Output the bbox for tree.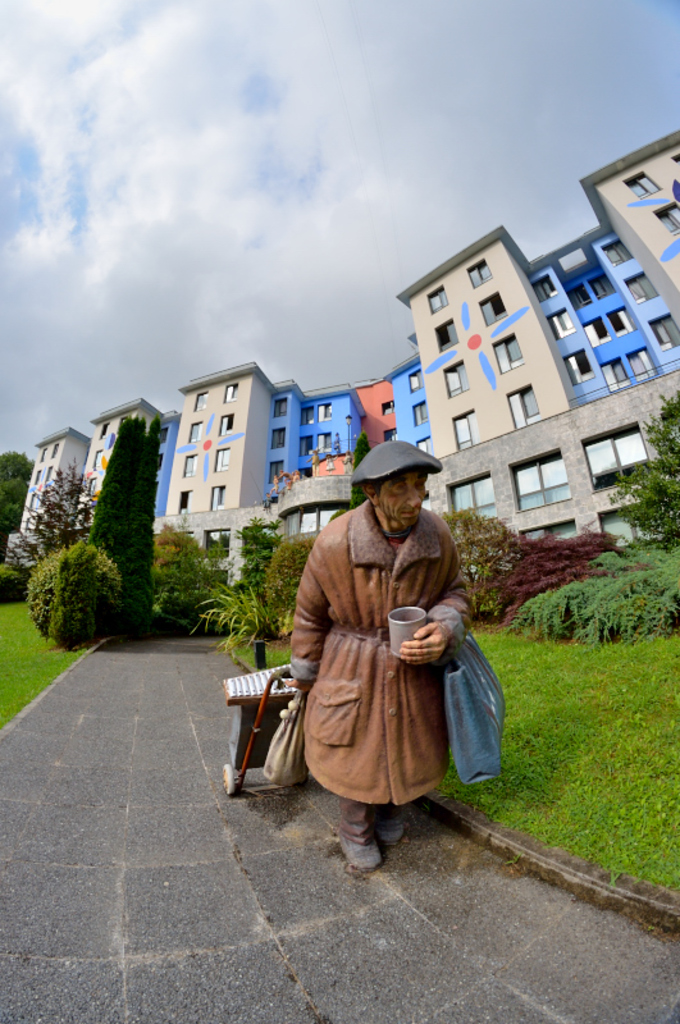
[152,521,222,616].
